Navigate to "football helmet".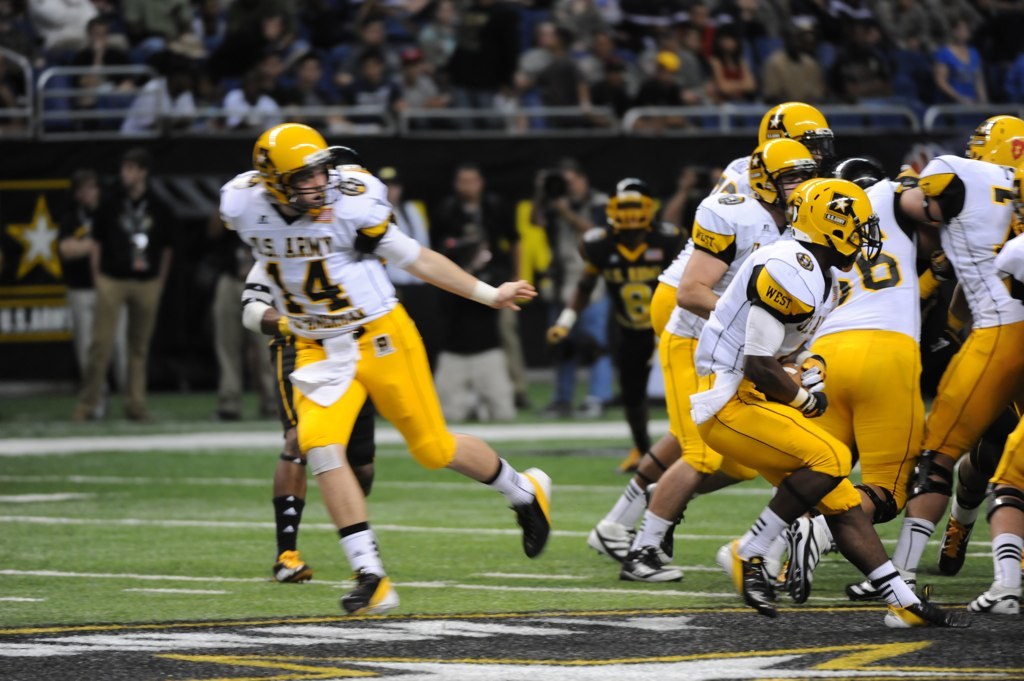
Navigation target: [746,142,815,204].
